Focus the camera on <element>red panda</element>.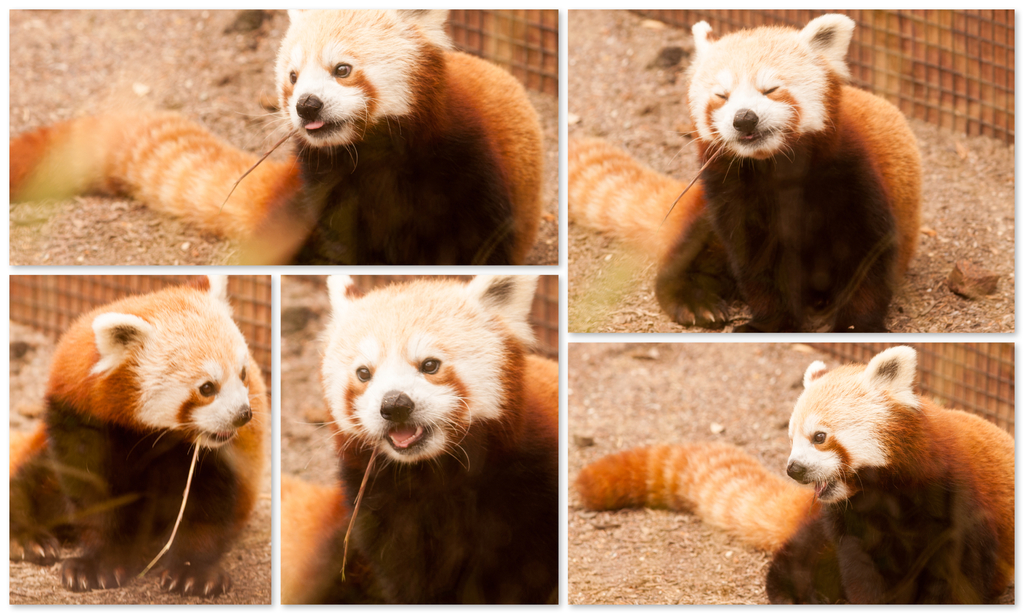
Focus region: x1=280, y1=274, x2=559, y2=604.
